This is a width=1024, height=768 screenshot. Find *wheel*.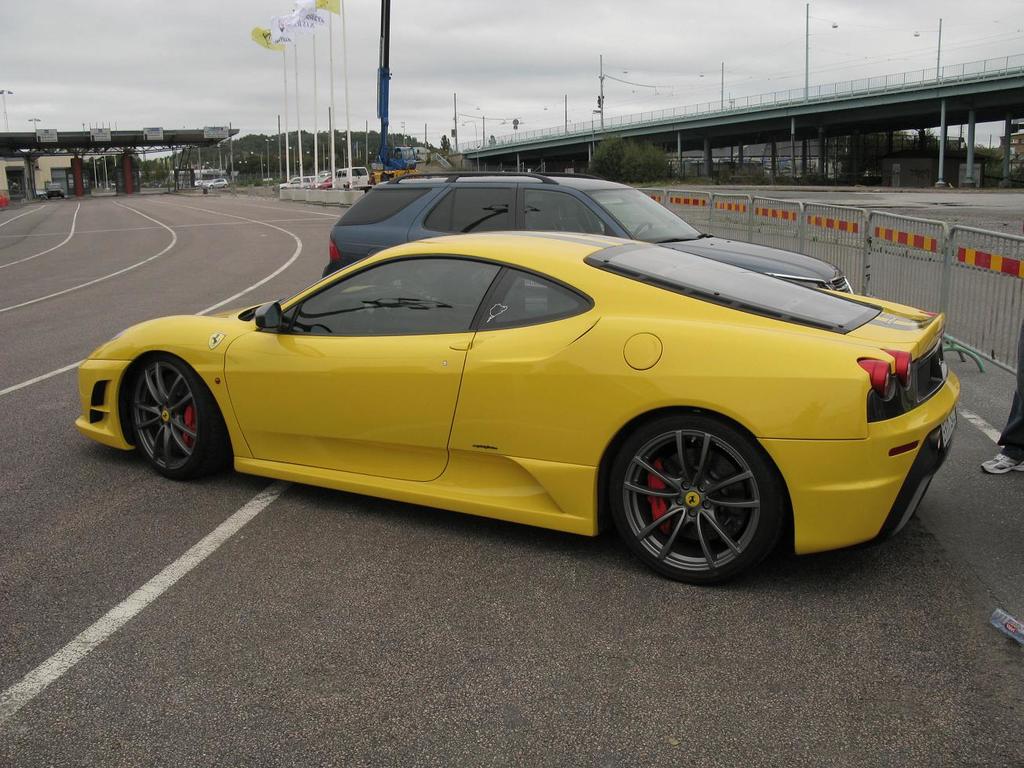
Bounding box: pyautogui.locateOnScreen(605, 417, 786, 567).
